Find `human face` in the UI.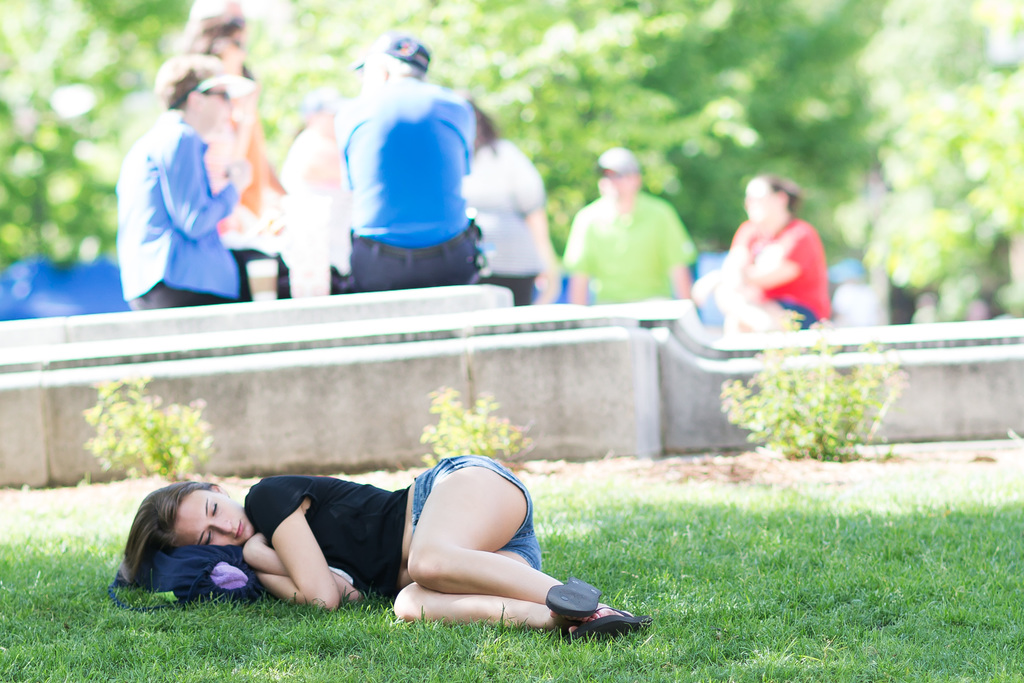
UI element at detection(600, 168, 637, 215).
